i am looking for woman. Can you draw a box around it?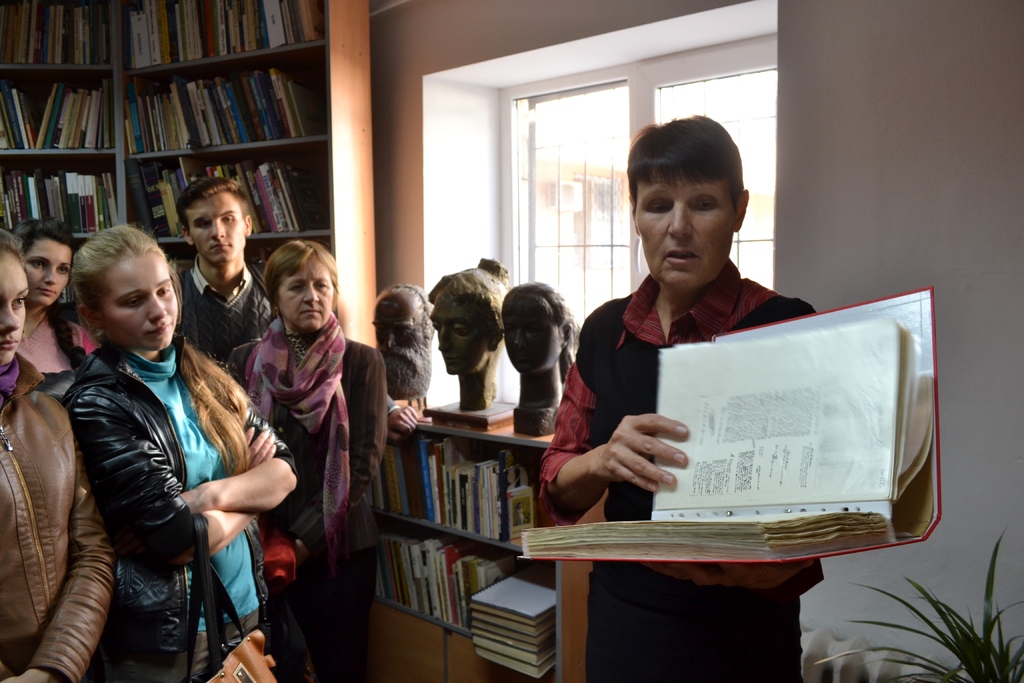
Sure, the bounding box is <bbox>424, 254, 513, 411</bbox>.
